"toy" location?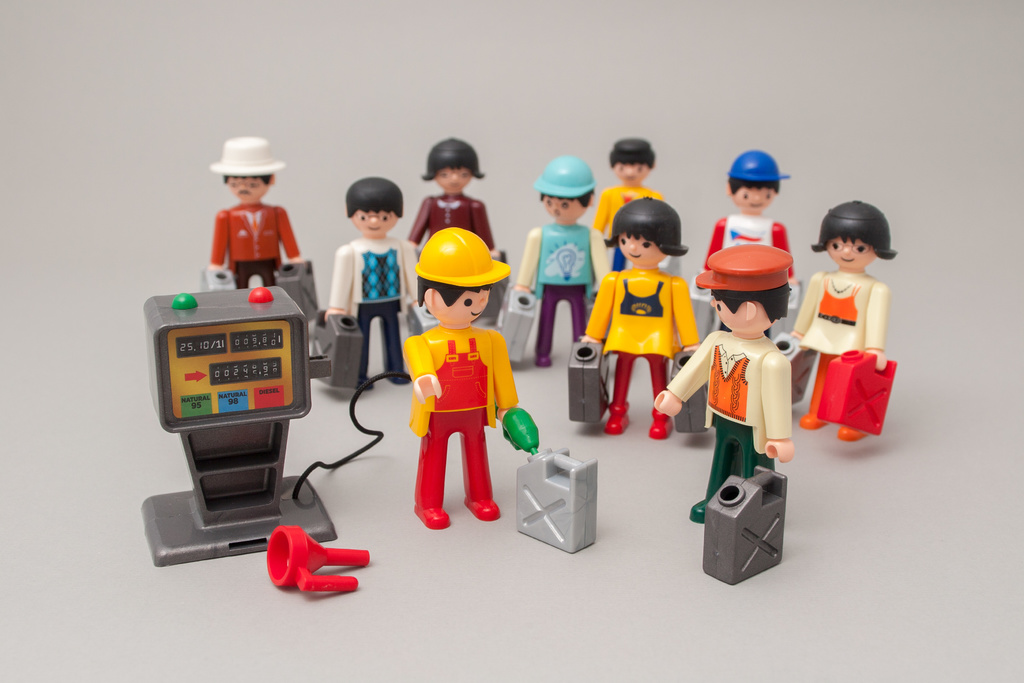
select_region(495, 283, 538, 363)
